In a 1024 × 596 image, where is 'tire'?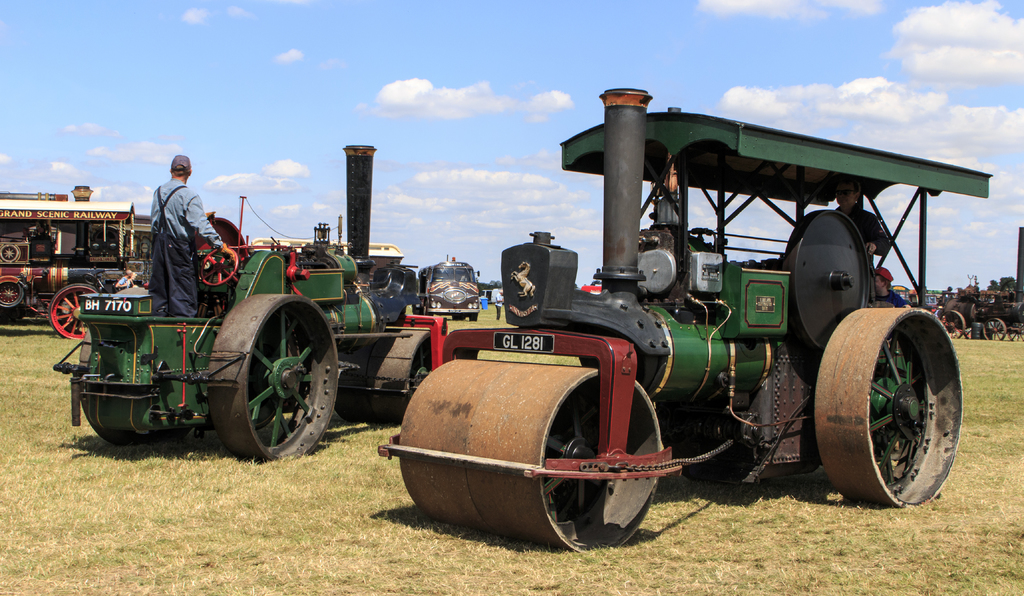
<bbox>452, 312, 462, 320</bbox>.
